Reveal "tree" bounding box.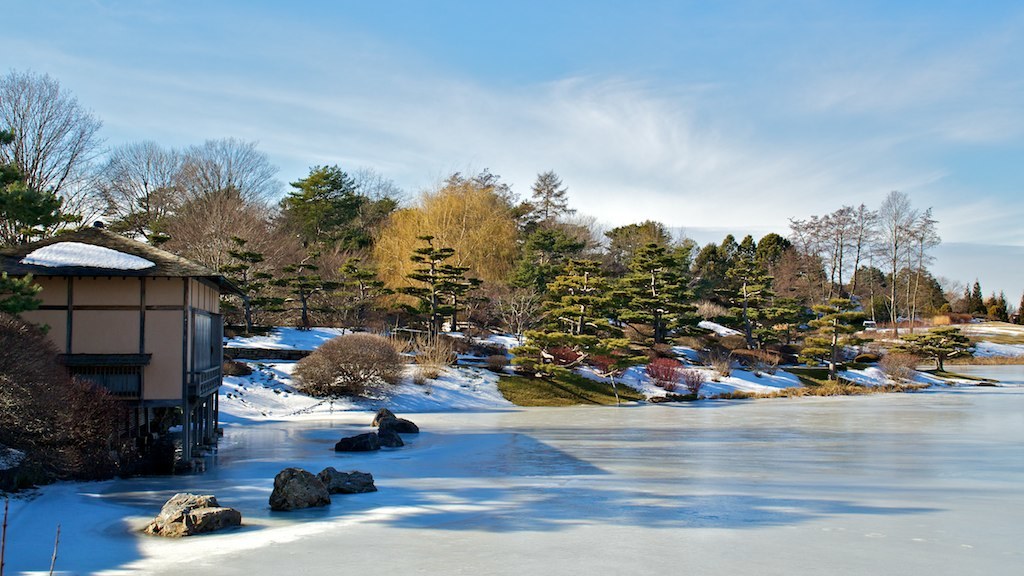
Revealed: BBox(163, 231, 240, 276).
